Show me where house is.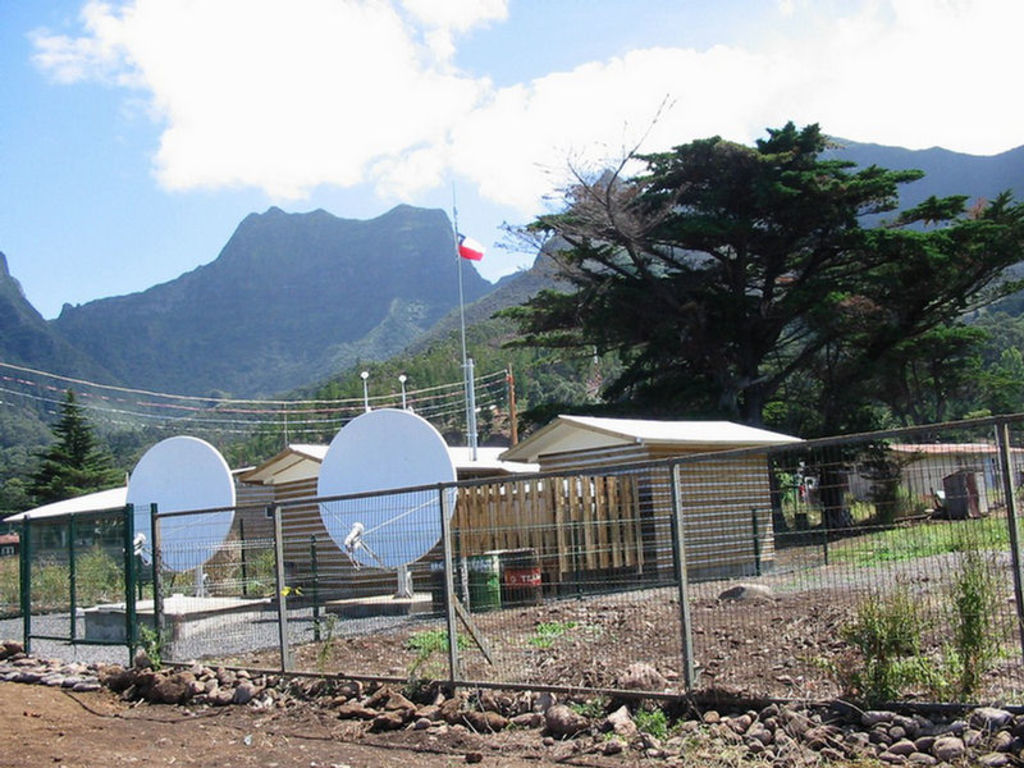
house is at (left=234, top=438, right=561, bottom=616).
